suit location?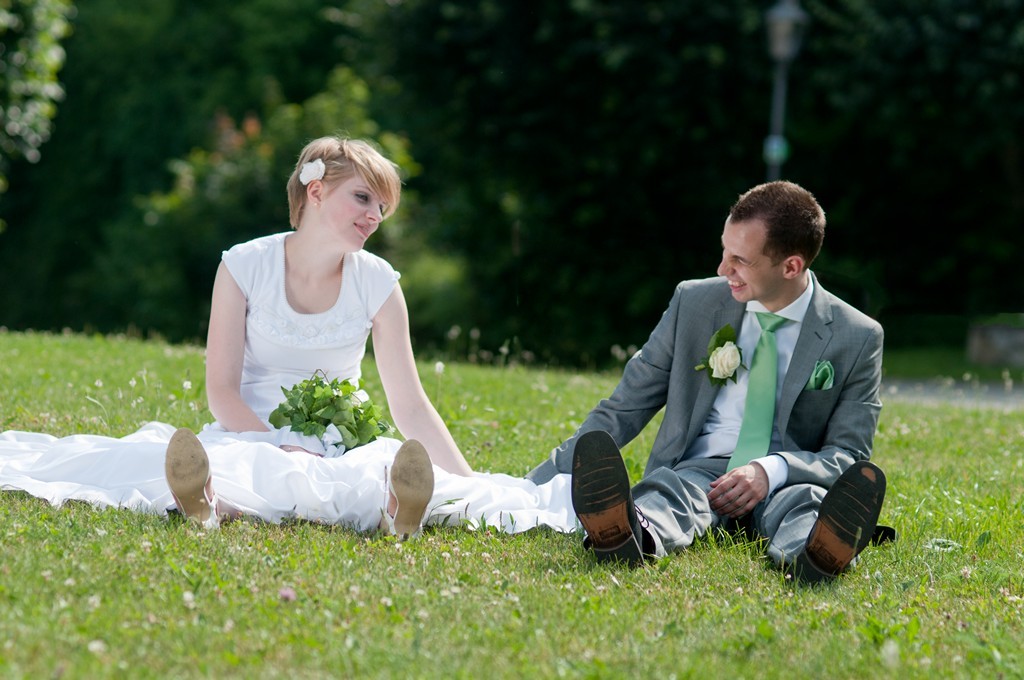
left=603, top=218, right=891, bottom=575
